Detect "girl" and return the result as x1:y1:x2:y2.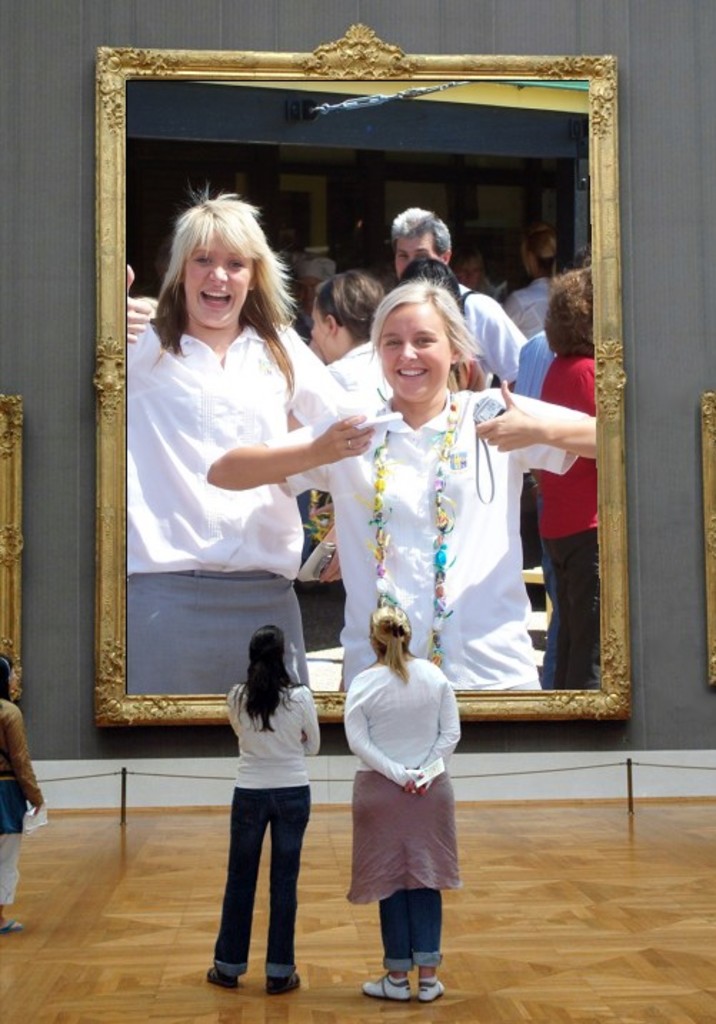
342:596:466:1003.
